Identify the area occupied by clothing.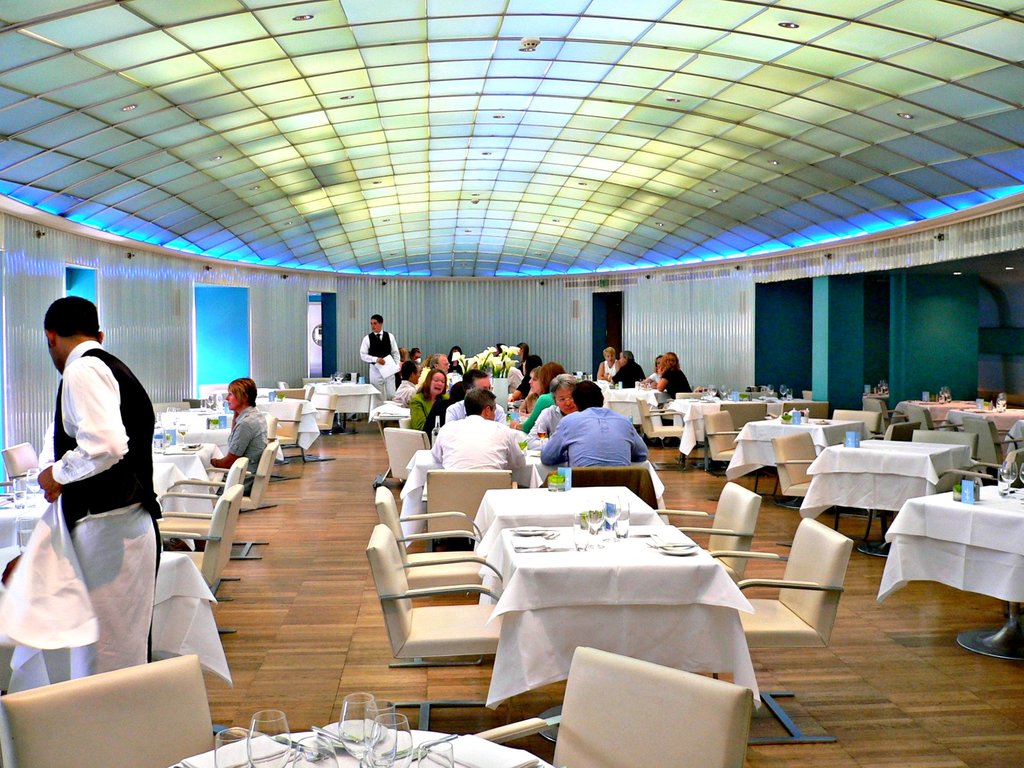
Area: [x1=358, y1=331, x2=404, y2=399].
